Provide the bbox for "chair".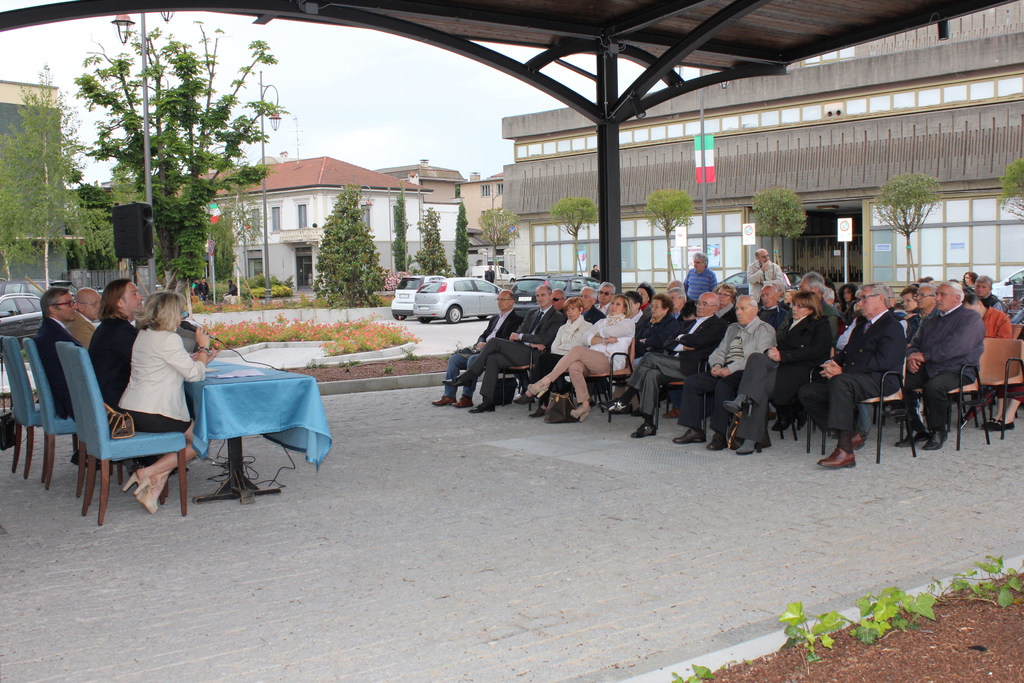
913,363,999,457.
